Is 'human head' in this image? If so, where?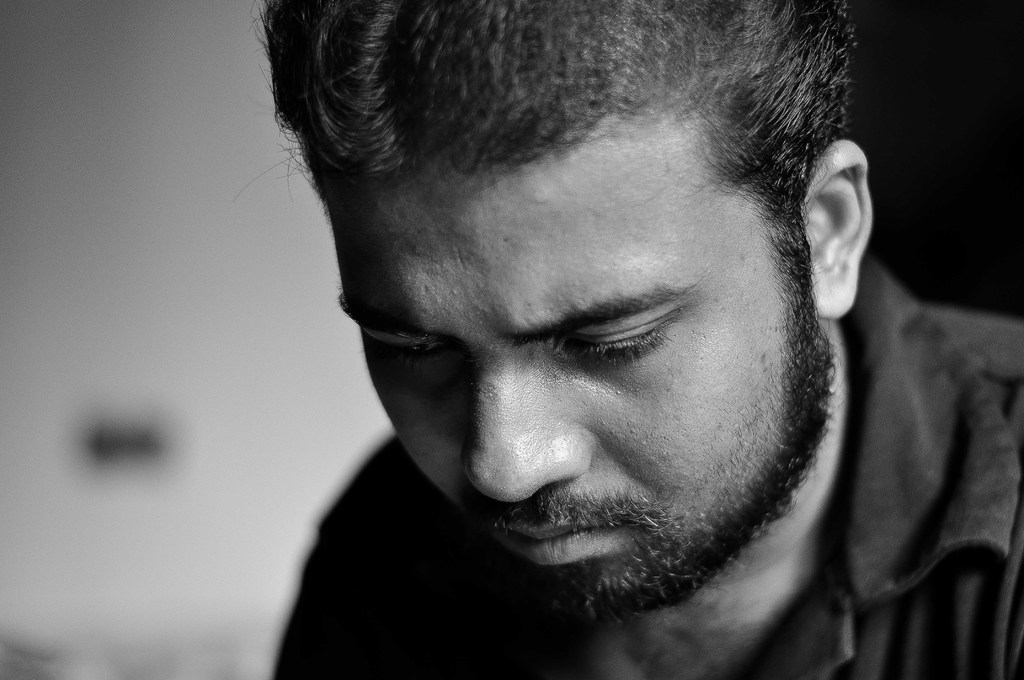
Yes, at detection(303, 18, 887, 546).
